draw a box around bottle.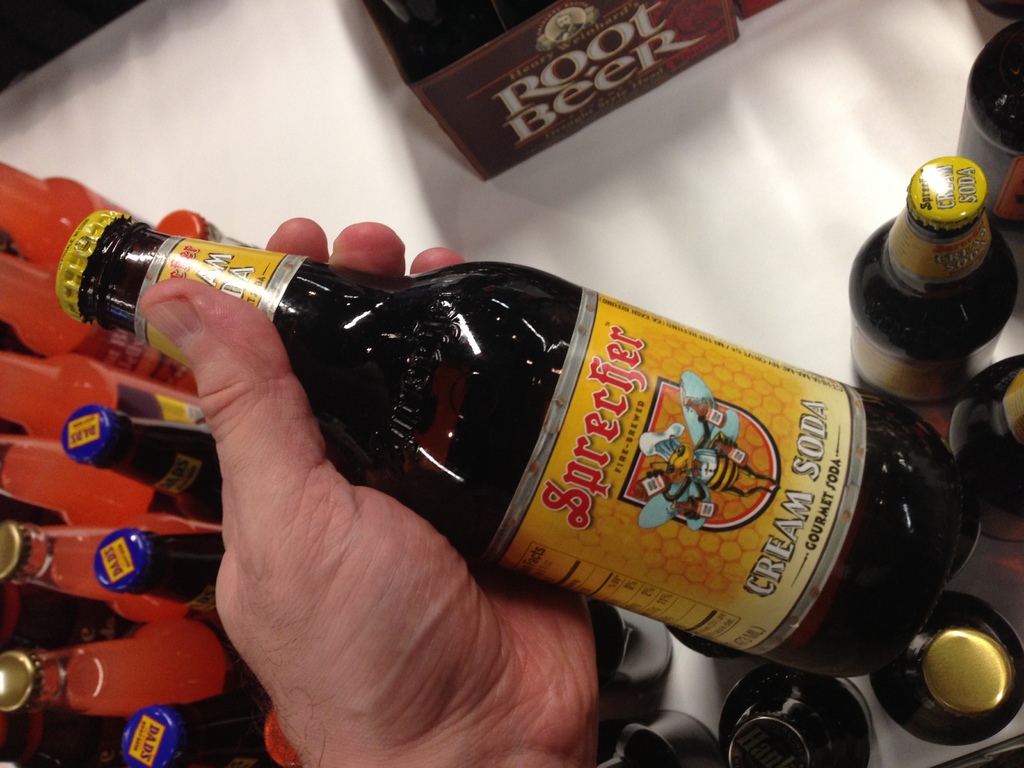
Rect(88, 528, 227, 625).
